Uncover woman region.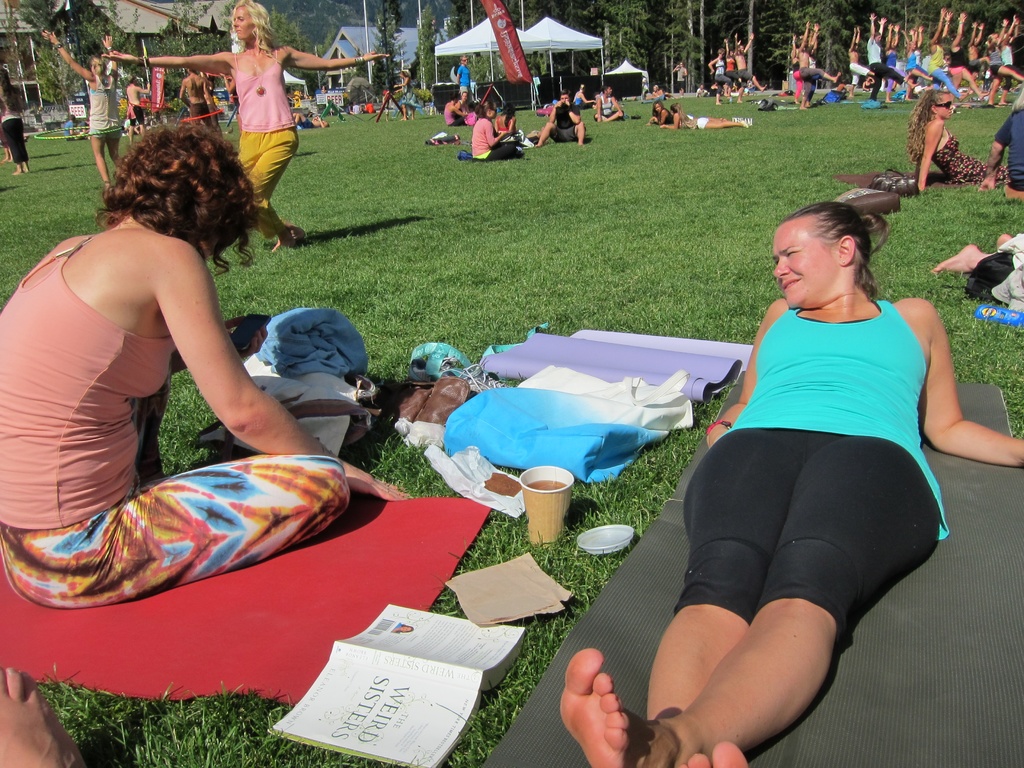
Uncovered: 559/199/1023/767.
